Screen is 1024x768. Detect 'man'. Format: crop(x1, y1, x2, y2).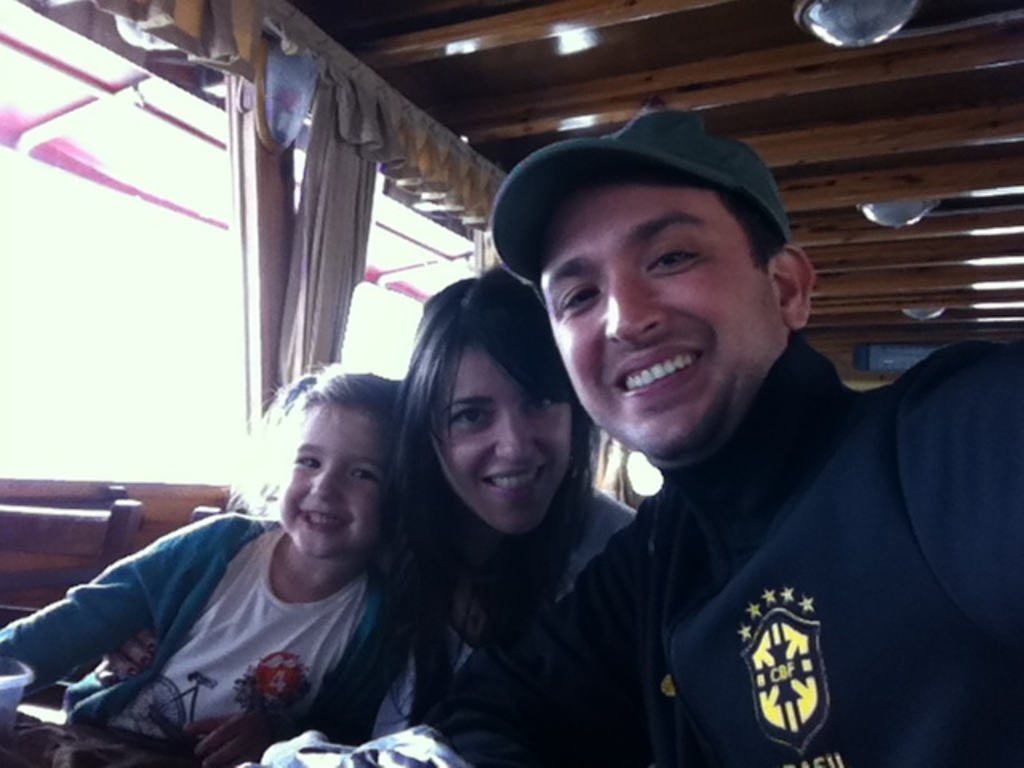
crop(475, 94, 987, 758).
